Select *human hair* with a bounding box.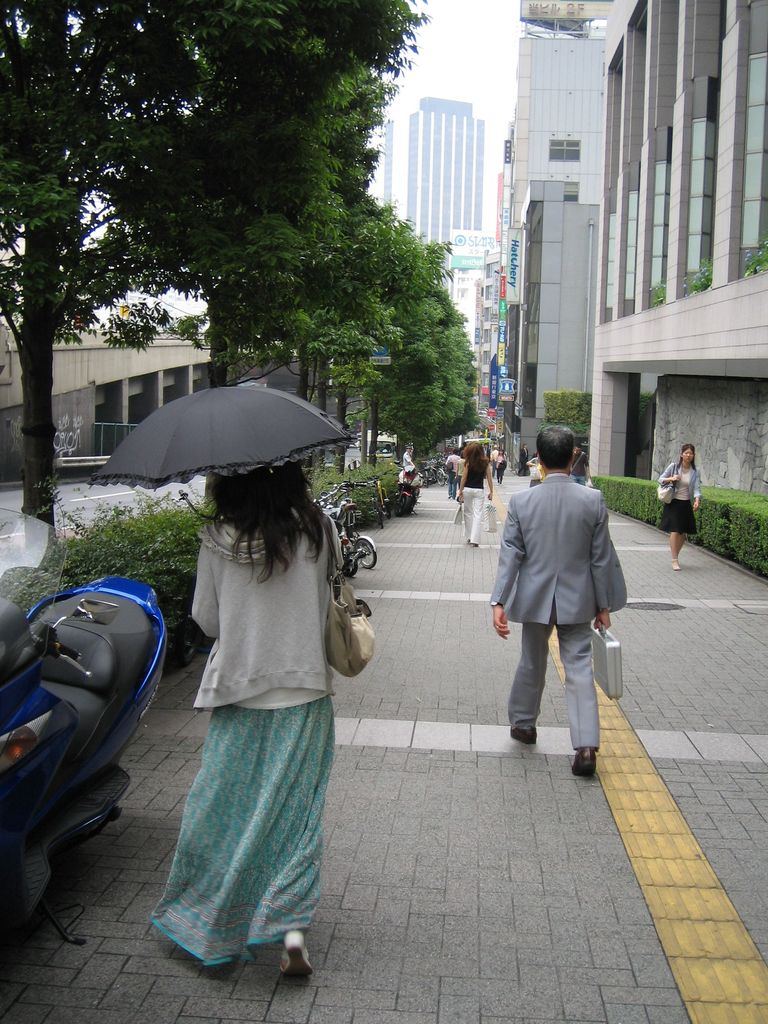
bbox=(199, 461, 335, 592).
